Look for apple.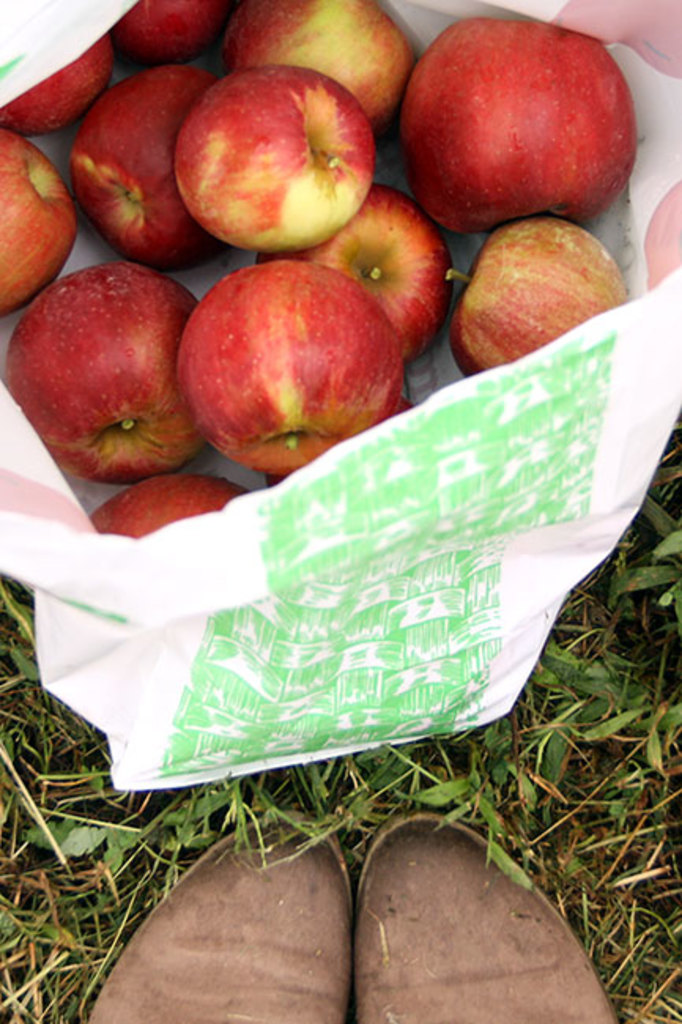
Found: bbox(397, 16, 636, 214).
